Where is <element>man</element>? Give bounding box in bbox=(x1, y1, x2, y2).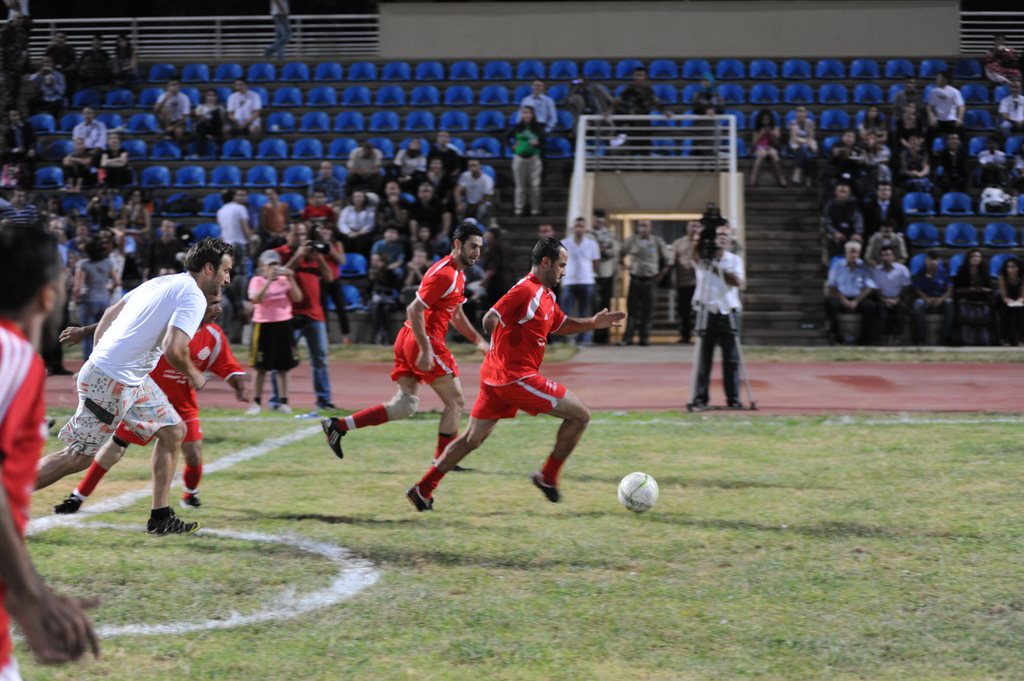
bbox=(929, 70, 968, 130).
